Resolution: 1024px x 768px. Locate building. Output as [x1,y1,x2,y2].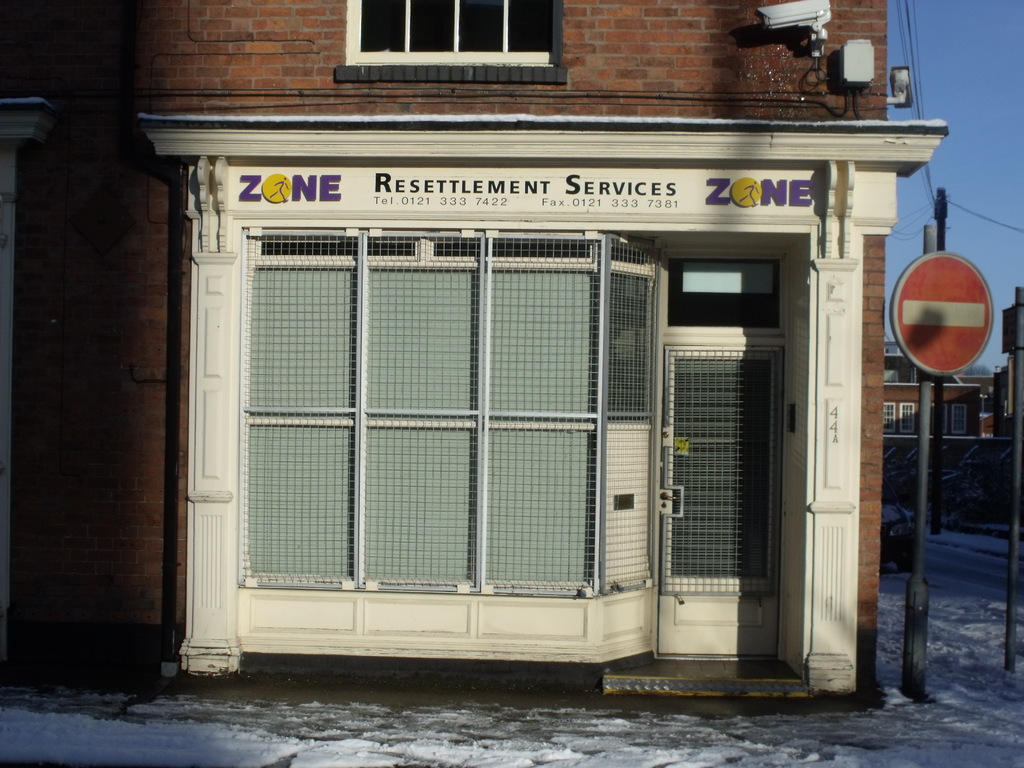
[881,339,1018,523].
